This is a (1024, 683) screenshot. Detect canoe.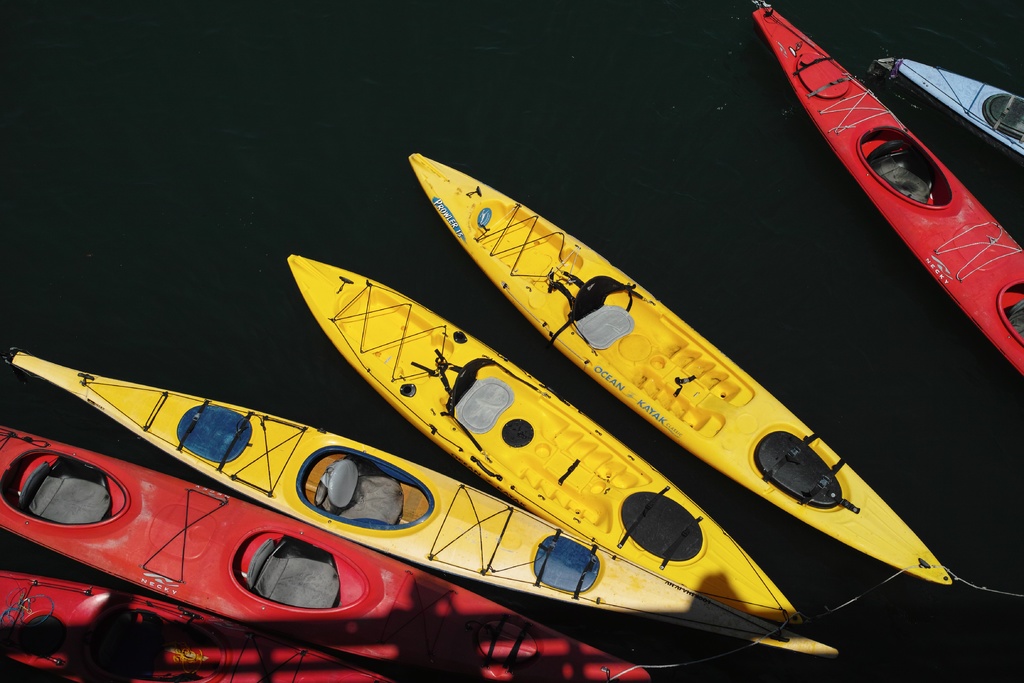
0,419,646,682.
